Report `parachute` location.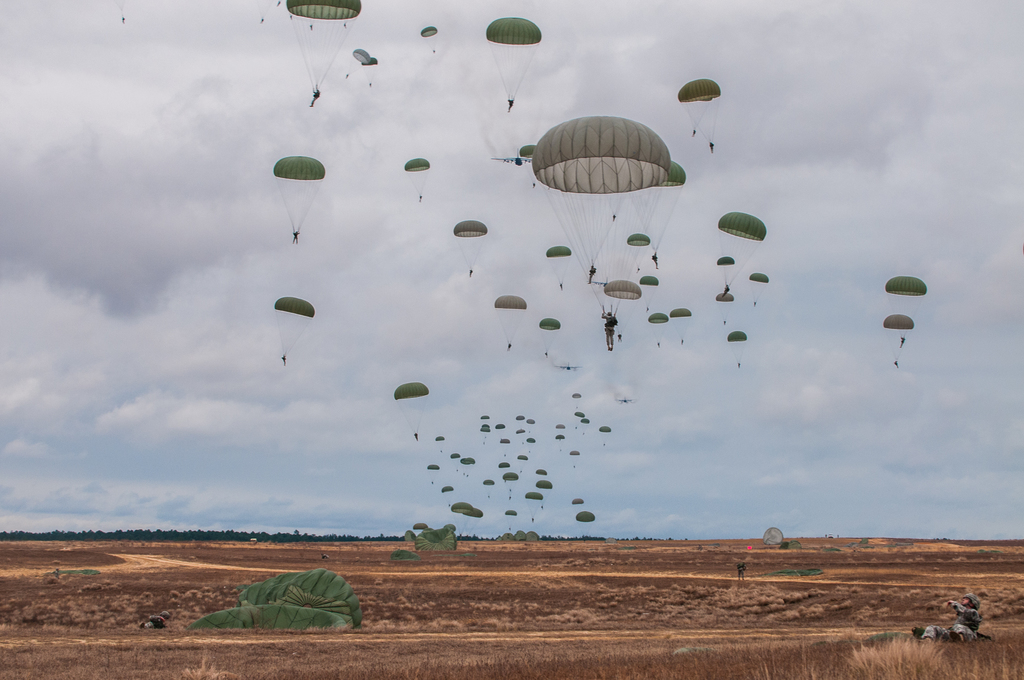
Report: region(522, 491, 543, 520).
